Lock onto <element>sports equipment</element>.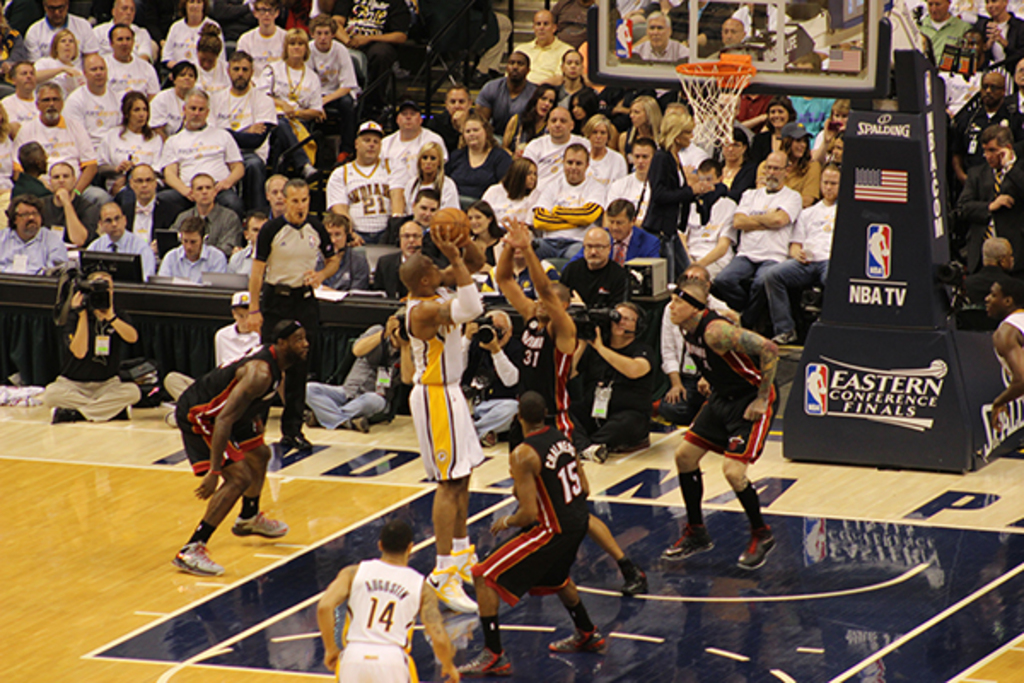
Locked: <box>230,505,288,533</box>.
